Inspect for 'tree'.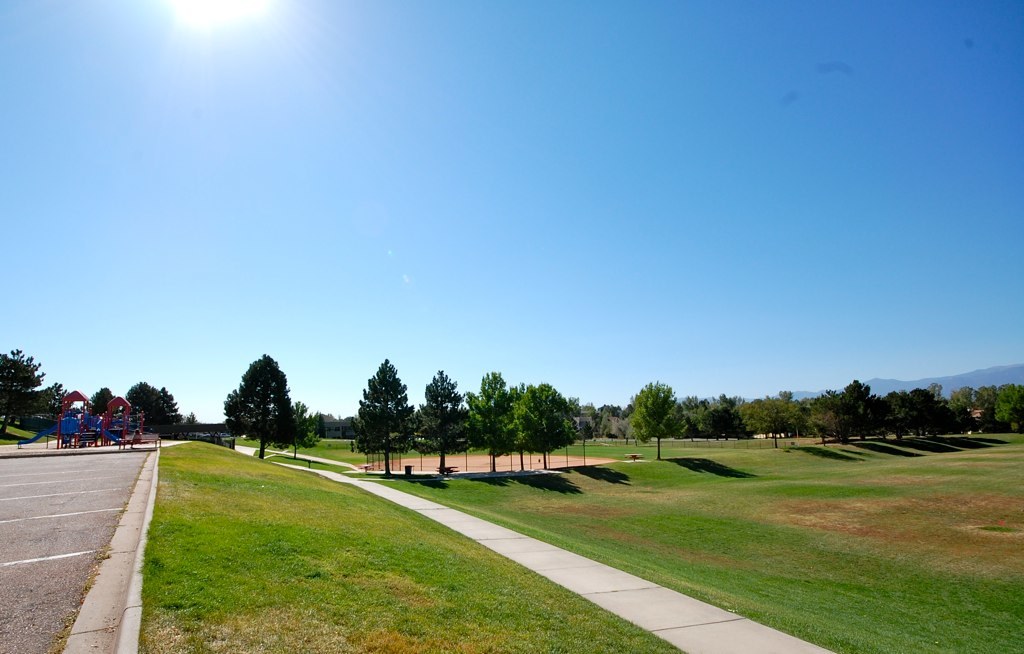
Inspection: left=206, top=365, right=282, bottom=456.
